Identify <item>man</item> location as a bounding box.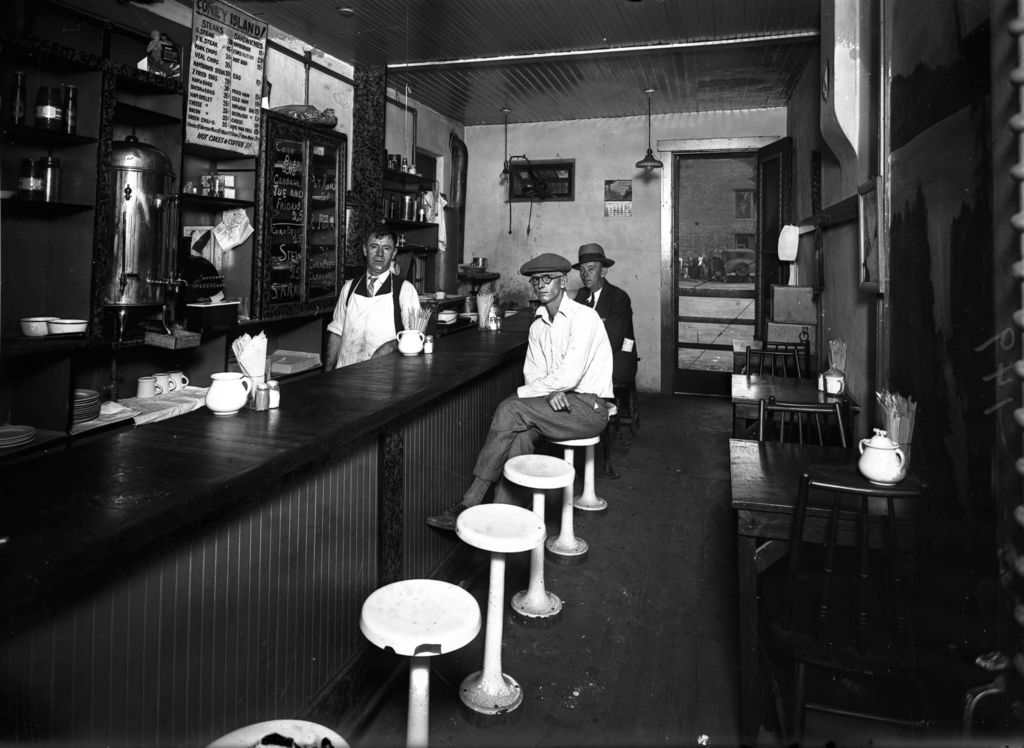
324,218,417,368.
